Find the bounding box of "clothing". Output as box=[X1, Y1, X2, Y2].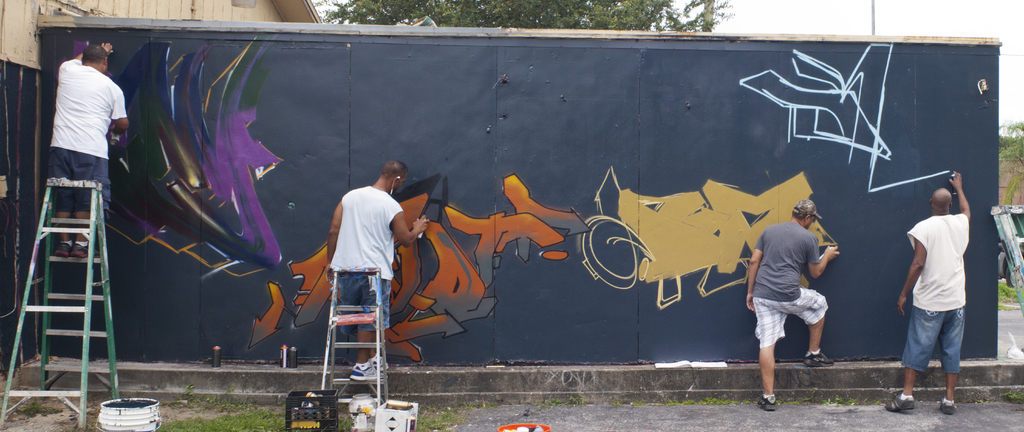
box=[751, 220, 826, 345].
